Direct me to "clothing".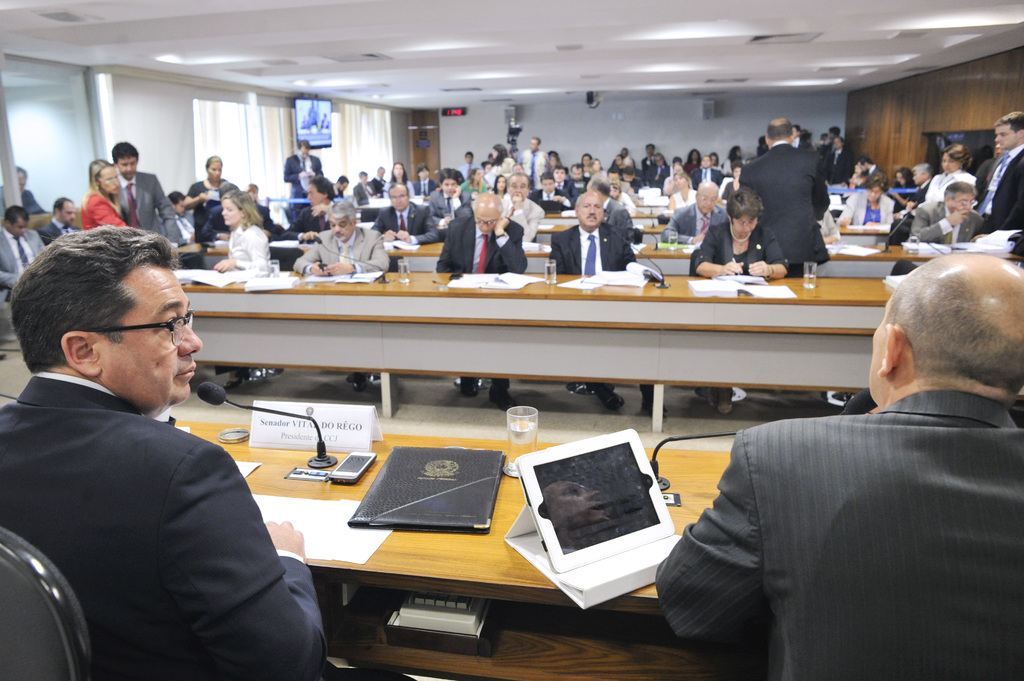
Direction: box(374, 203, 447, 244).
